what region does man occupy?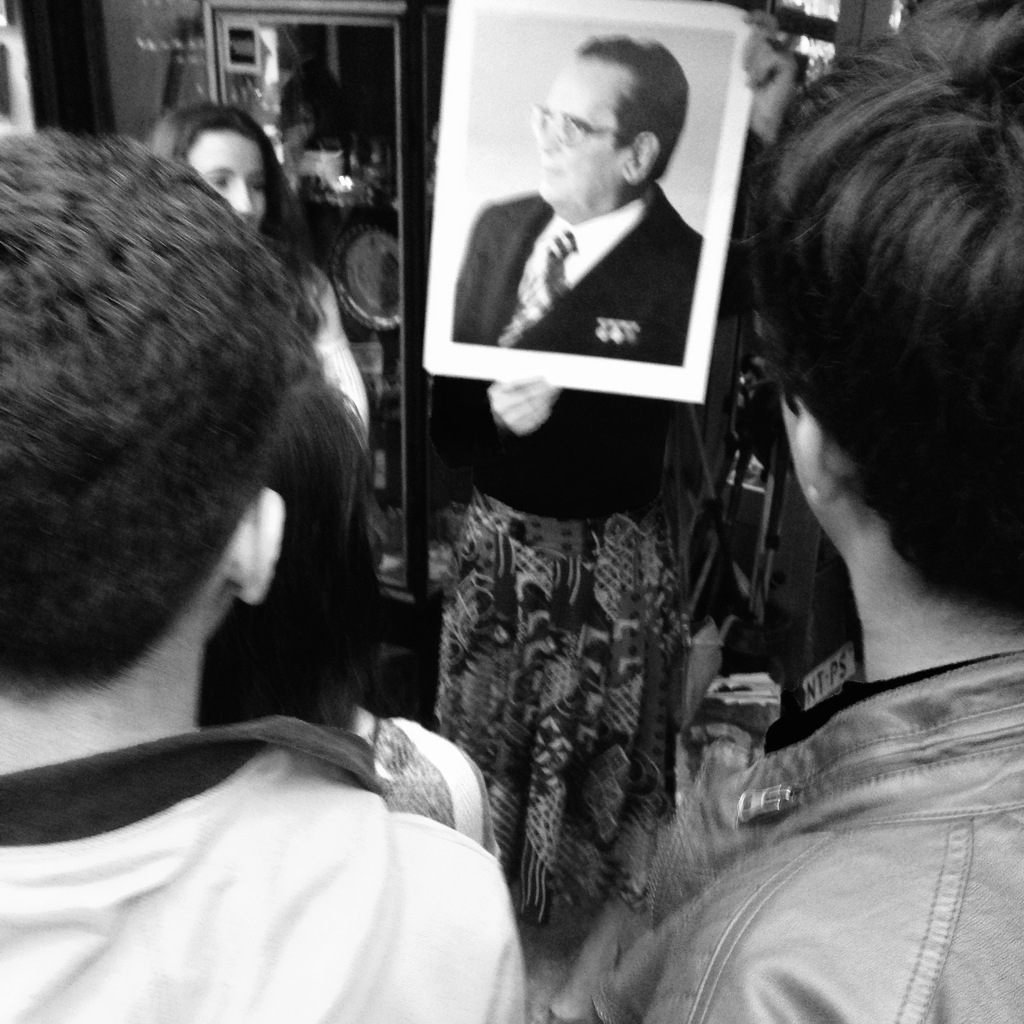
433/23/704/375.
